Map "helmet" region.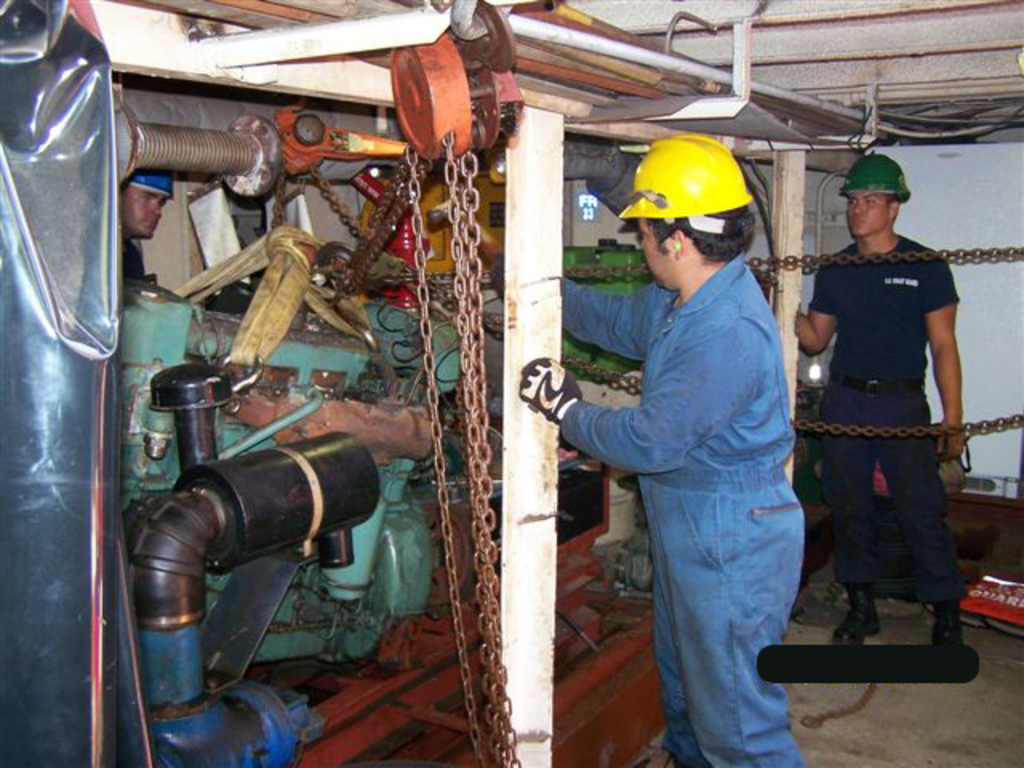
Mapped to (left=618, top=131, right=766, bottom=238).
